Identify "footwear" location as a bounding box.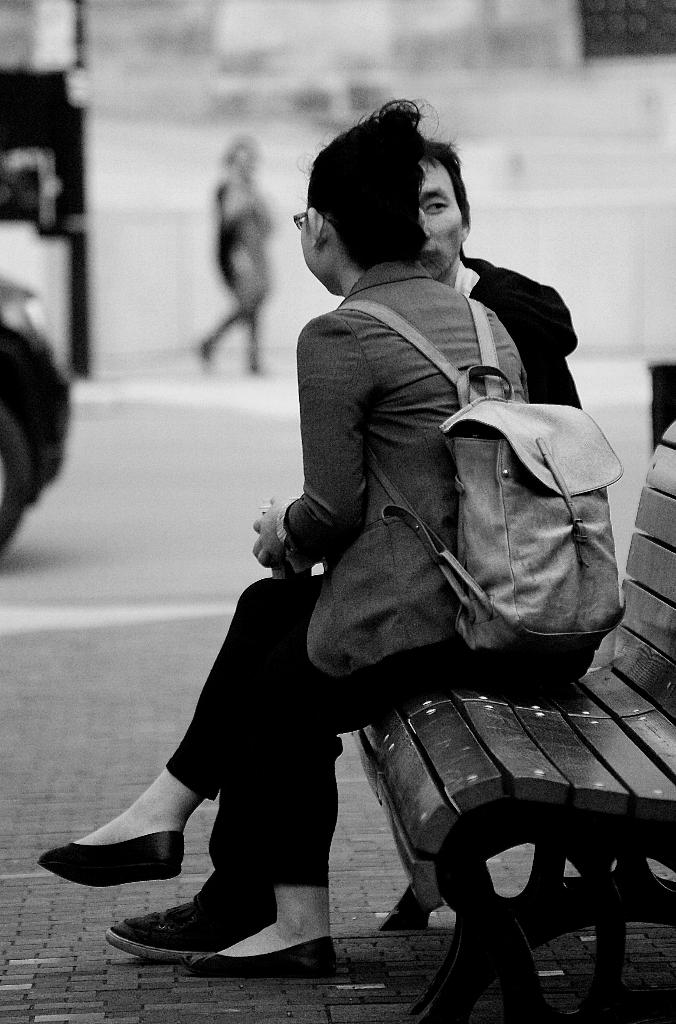
174, 927, 339, 977.
